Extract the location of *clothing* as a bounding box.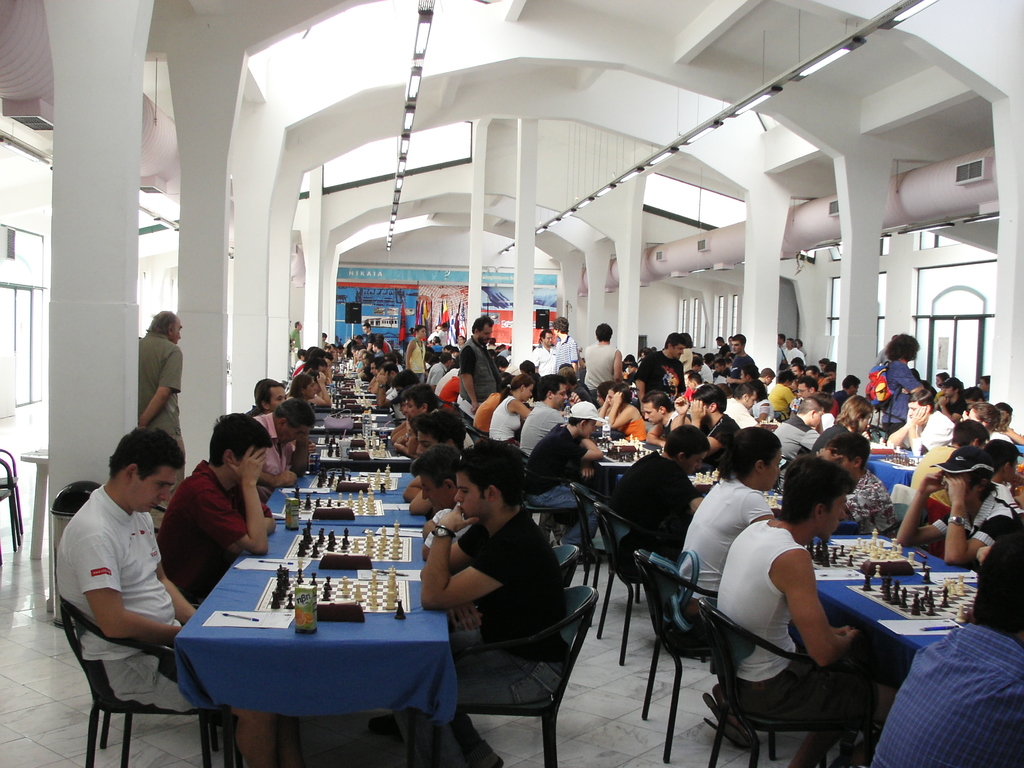
crop(904, 410, 956, 457).
